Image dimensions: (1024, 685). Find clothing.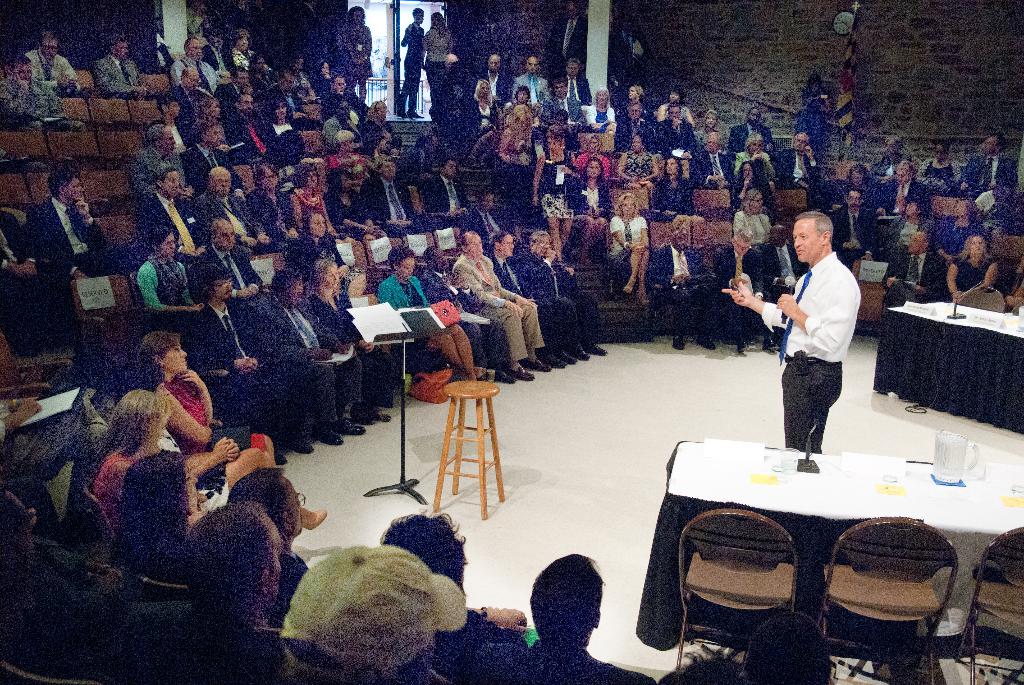
[139, 253, 202, 308].
